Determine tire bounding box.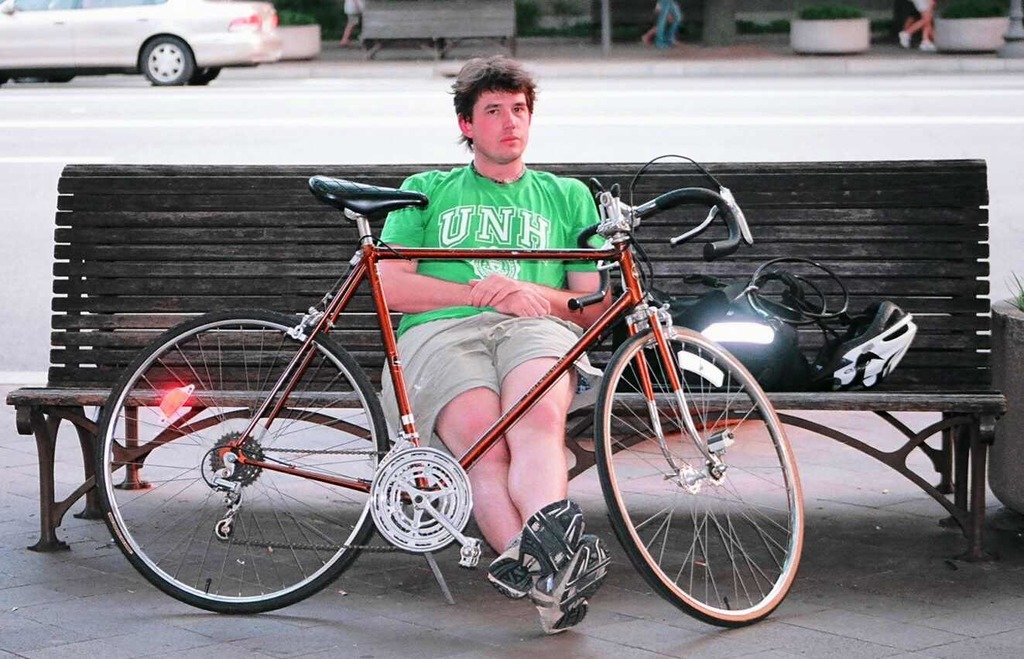
Determined: 190:66:219:86.
